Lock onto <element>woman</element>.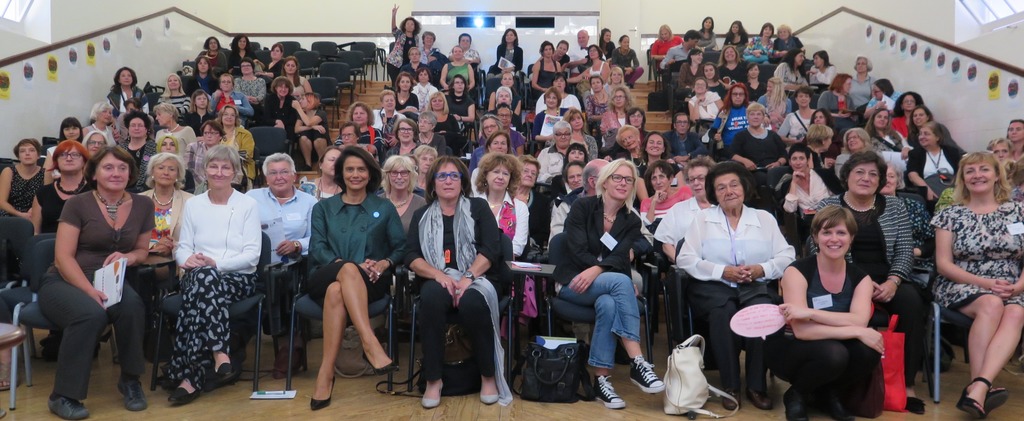
Locked: bbox=[134, 148, 191, 357].
